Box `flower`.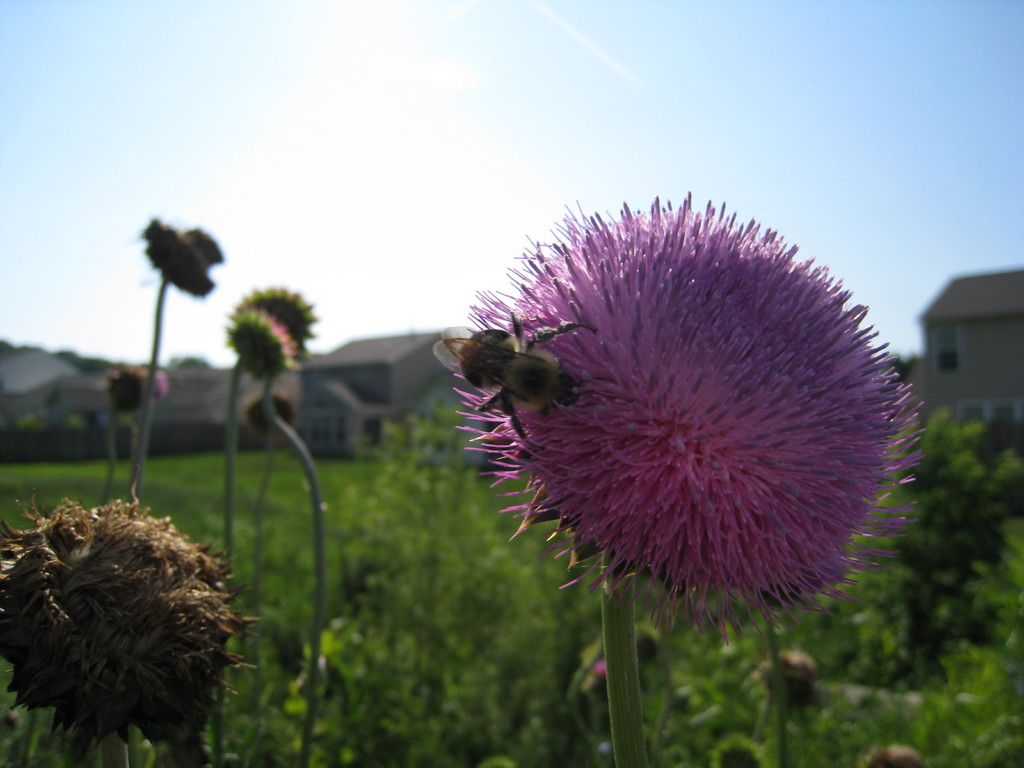
[left=102, top=367, right=168, bottom=419].
